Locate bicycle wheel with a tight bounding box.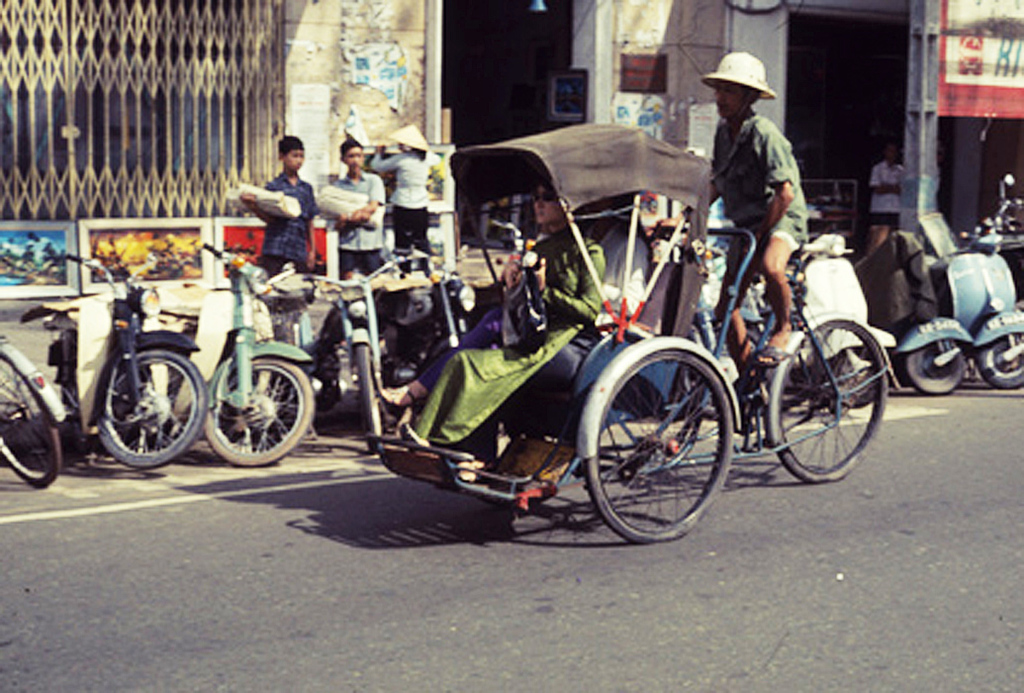
bbox=(83, 344, 187, 469).
